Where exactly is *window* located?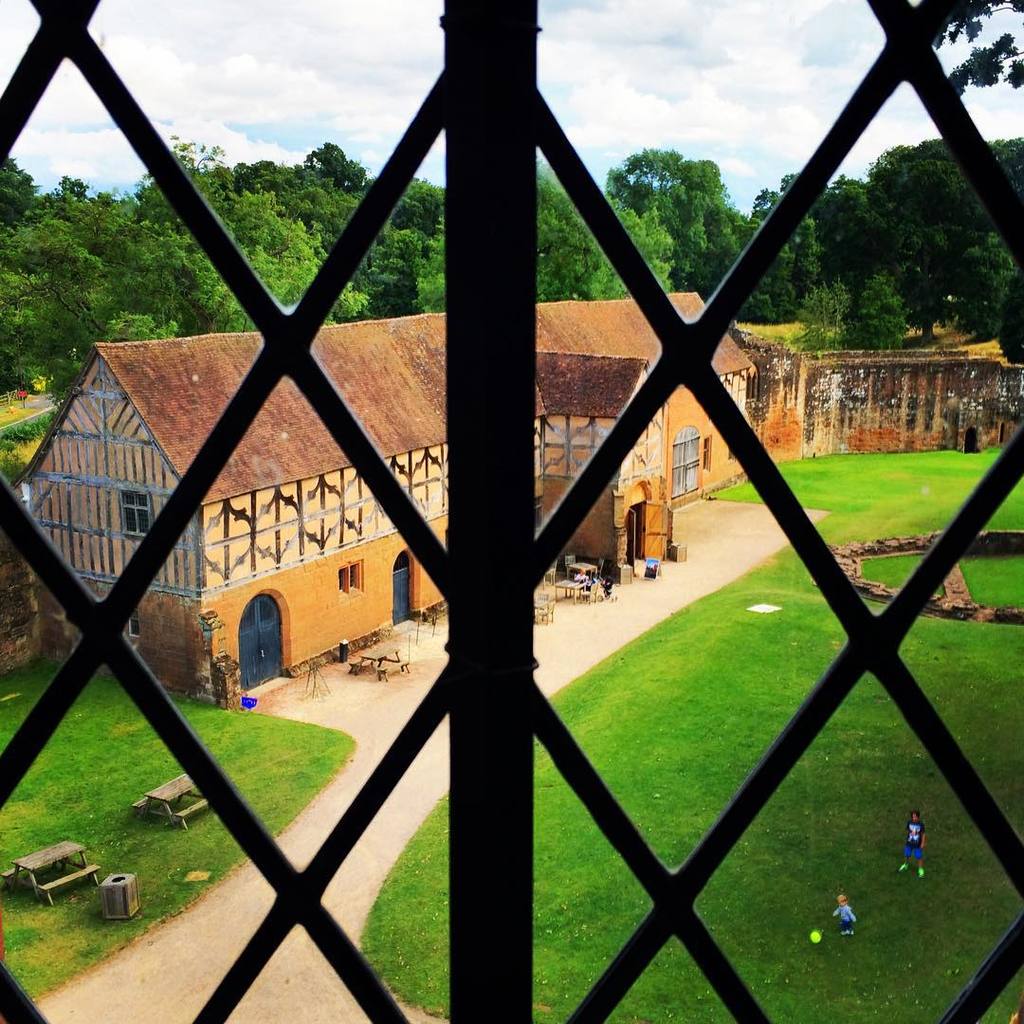
Its bounding box is detection(0, 0, 1023, 1023).
